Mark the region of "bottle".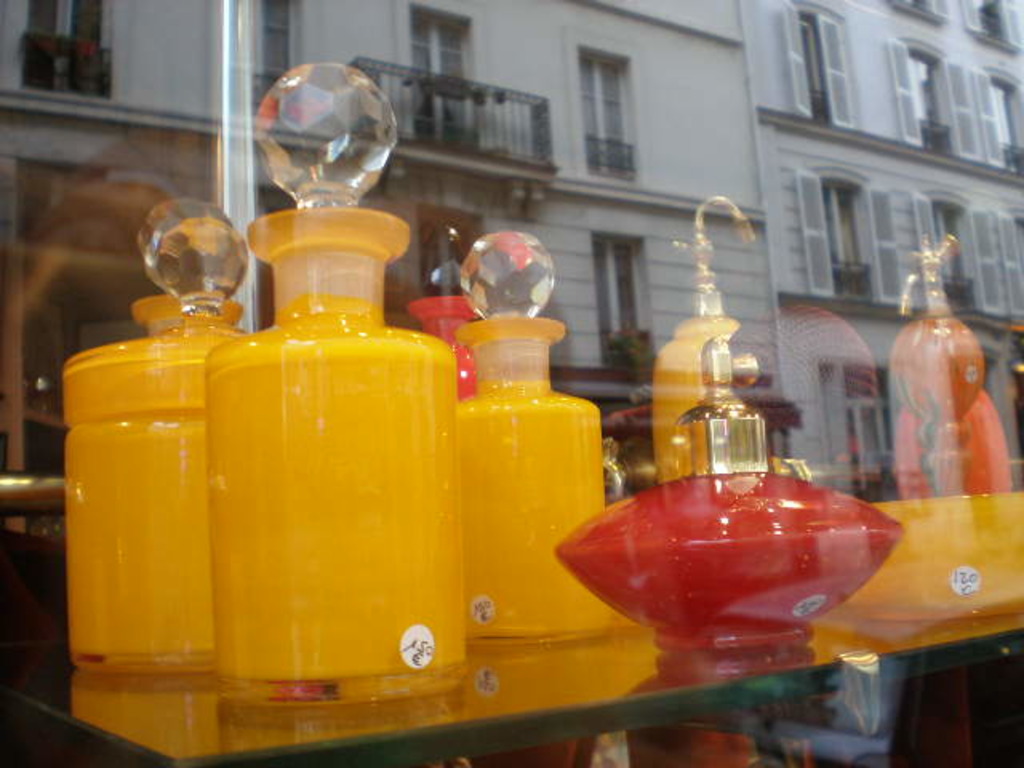
Region: l=402, t=262, r=490, b=394.
